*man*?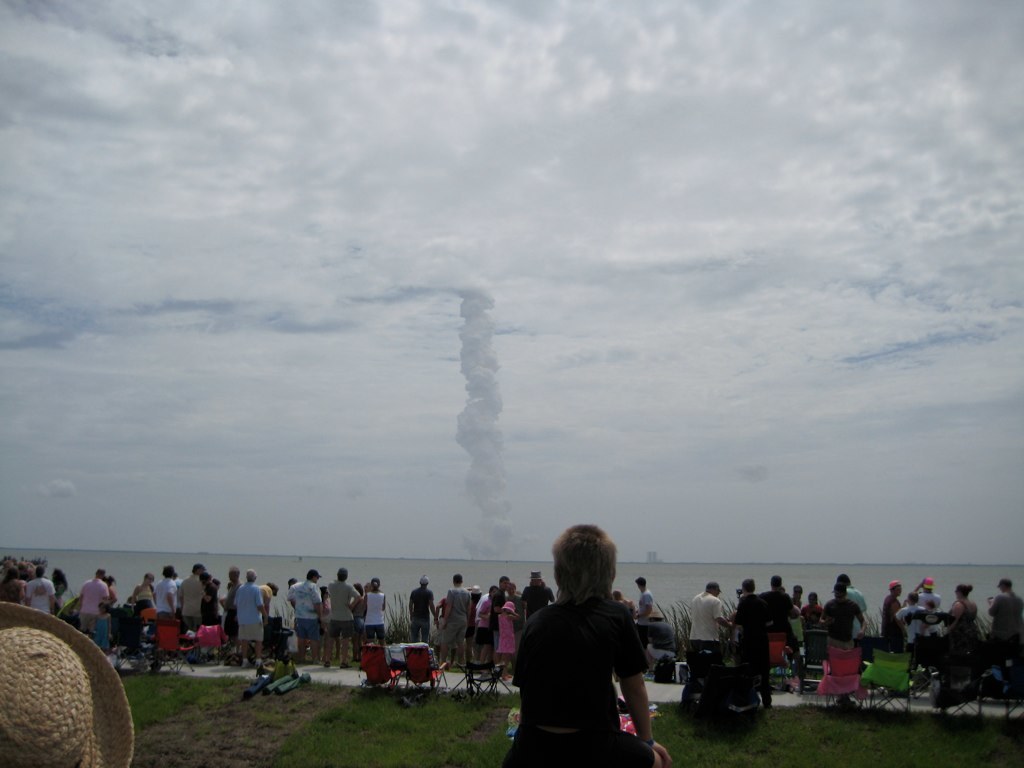
[730, 577, 775, 707]
